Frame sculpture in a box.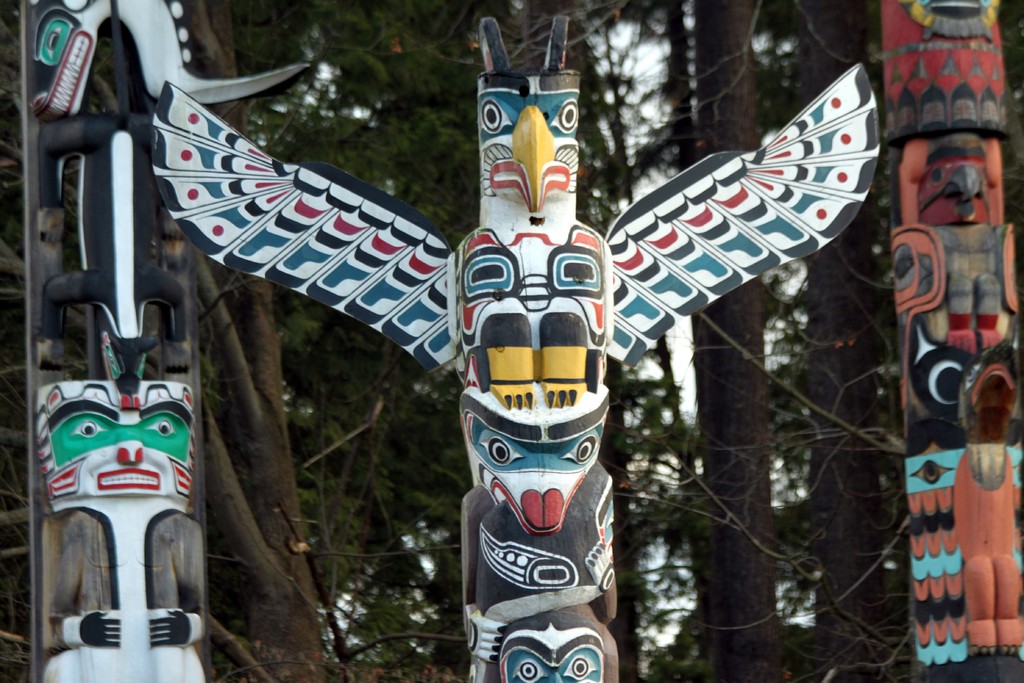
pyautogui.locateOnScreen(890, 0, 1023, 682).
